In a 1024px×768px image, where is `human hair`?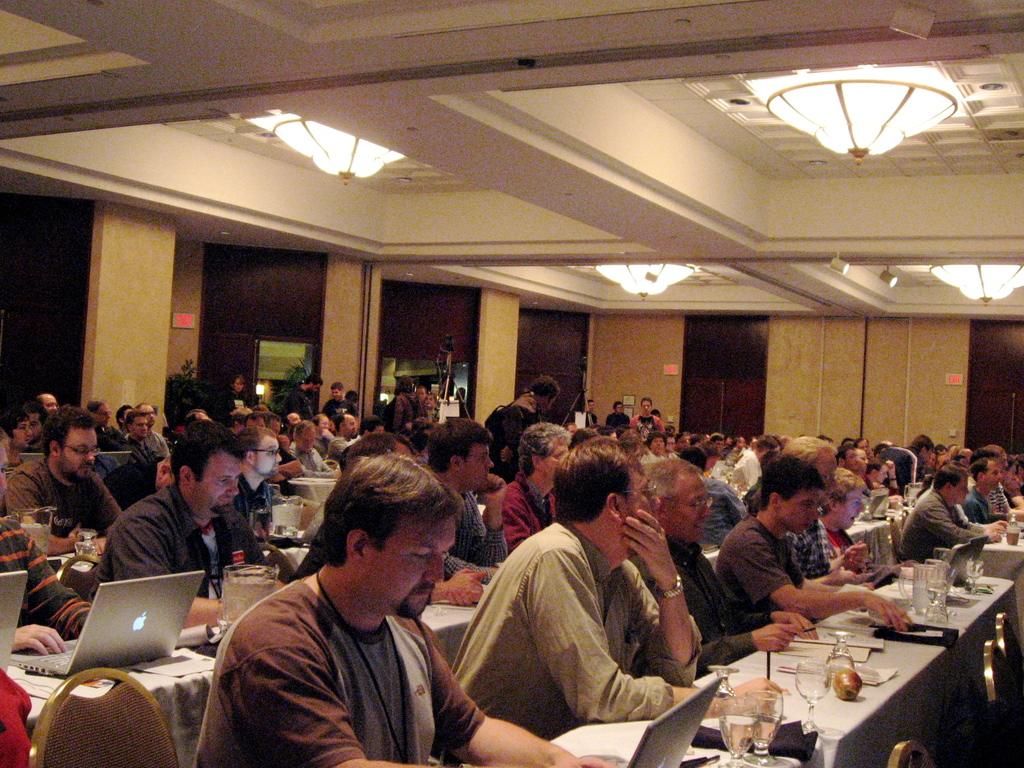
BBox(975, 449, 1000, 465).
